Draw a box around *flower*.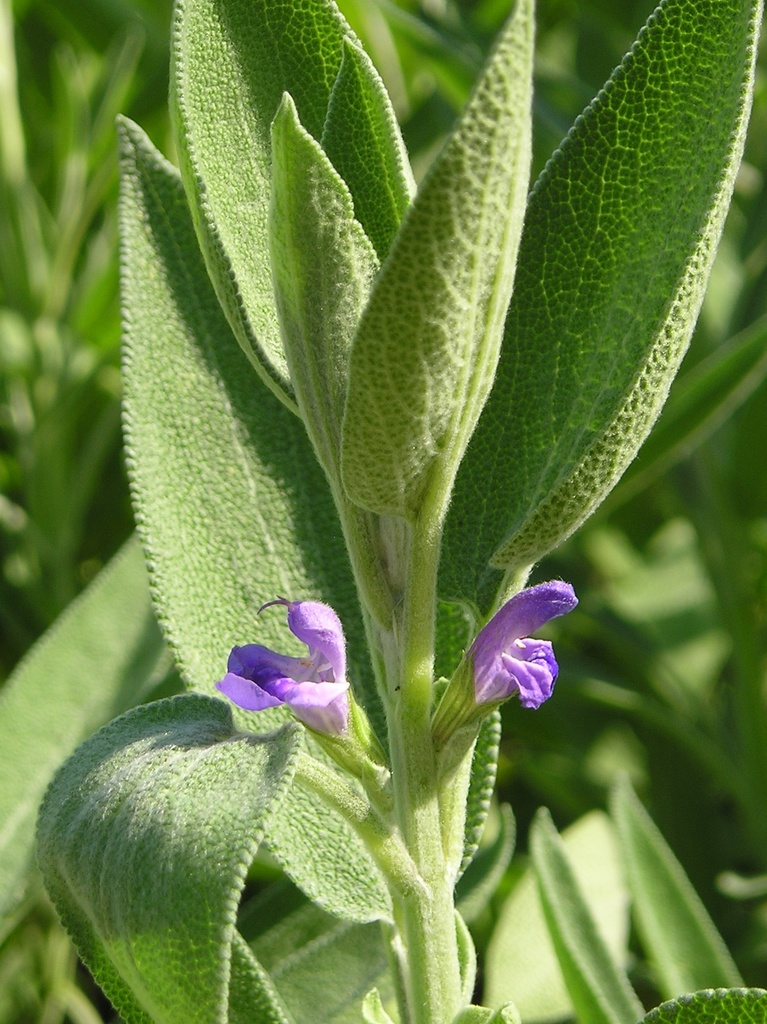
box(213, 586, 351, 737).
